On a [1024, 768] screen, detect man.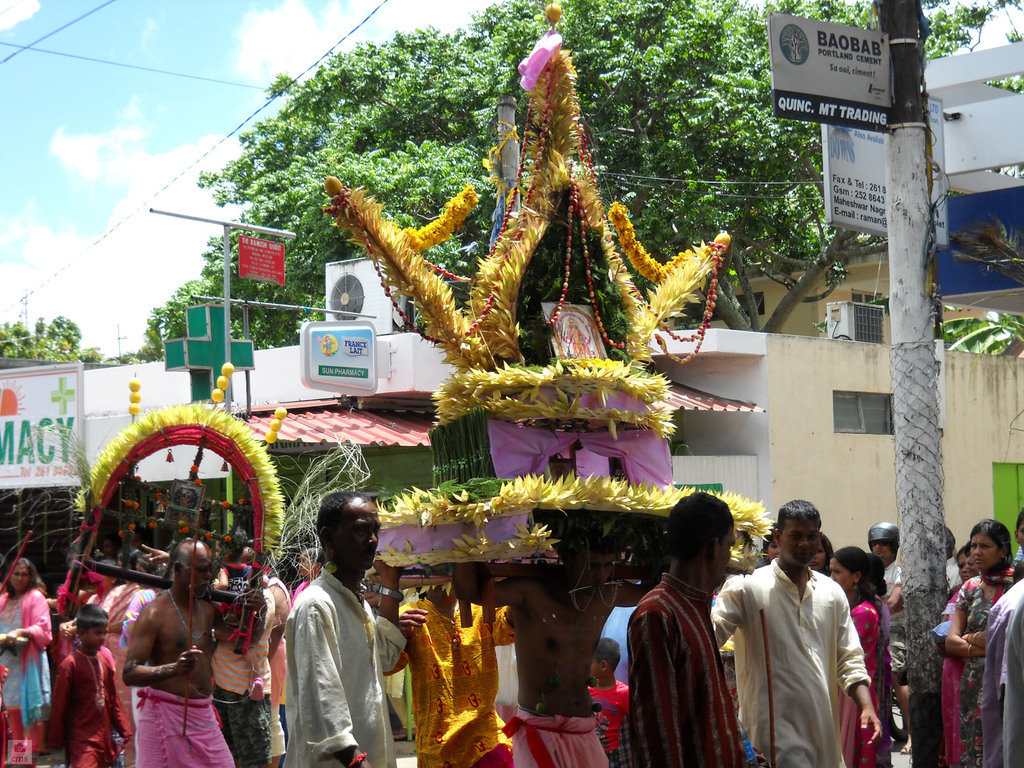
pyautogui.locateOnScreen(381, 582, 518, 767).
